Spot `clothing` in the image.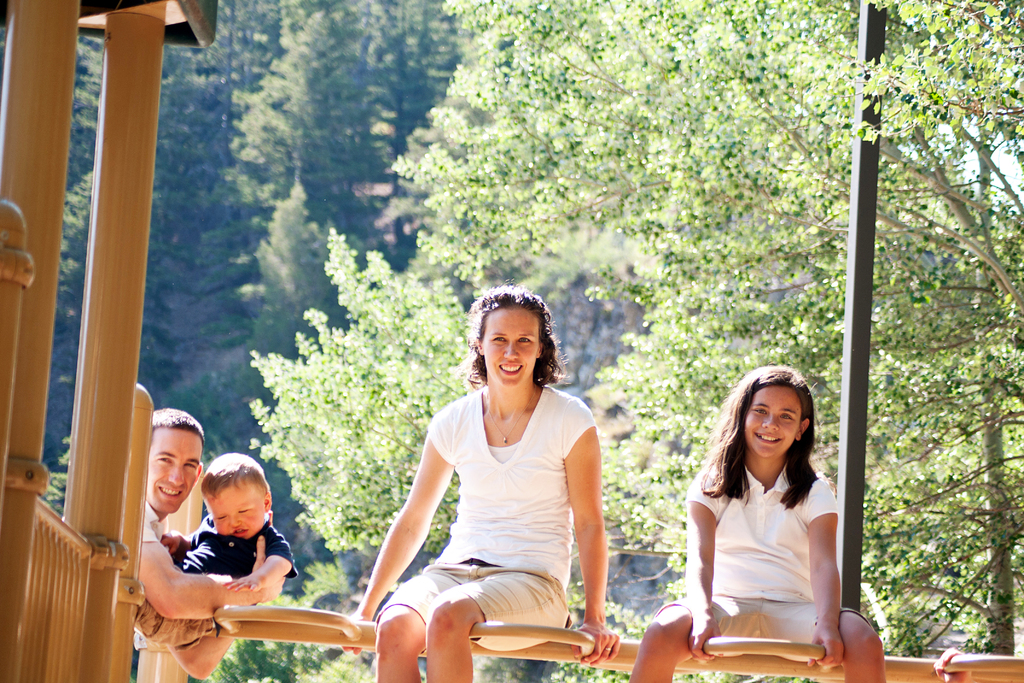
`clothing` found at left=380, top=388, right=596, bottom=655.
